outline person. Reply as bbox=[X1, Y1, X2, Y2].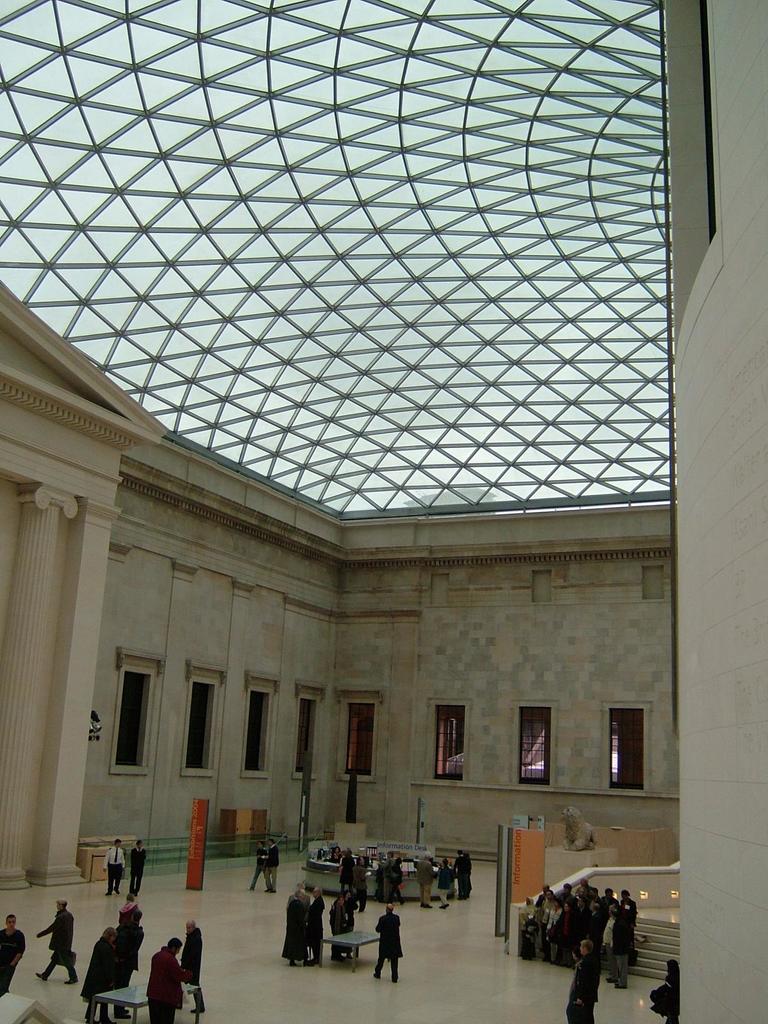
bbox=[100, 840, 127, 896].
